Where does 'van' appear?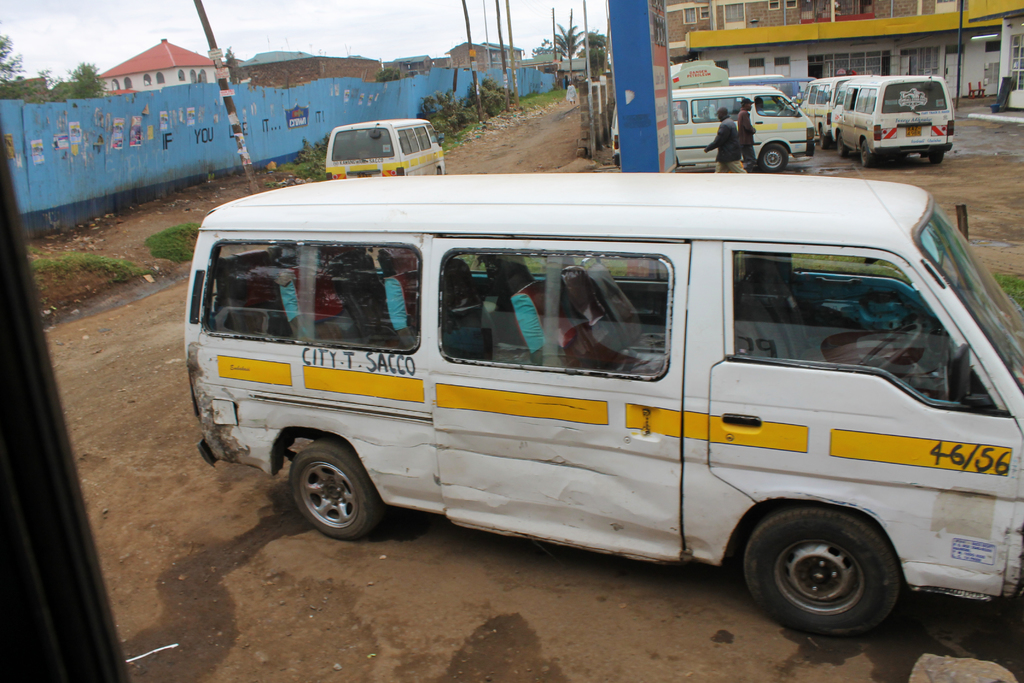
Appears at left=182, top=165, right=1023, bottom=638.
